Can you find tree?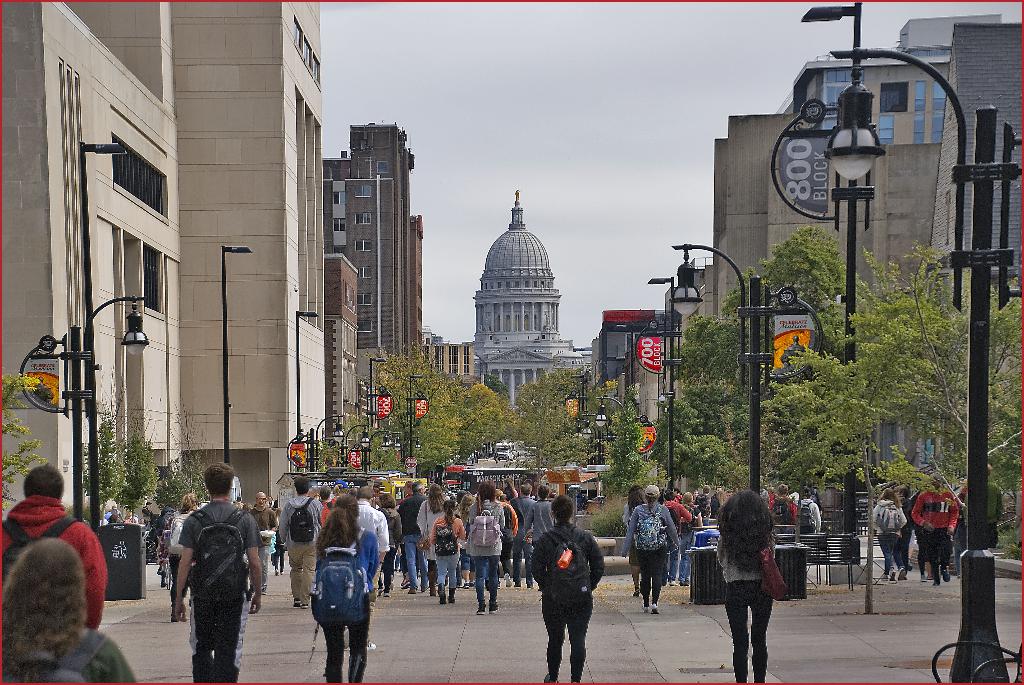
Yes, bounding box: box=[766, 330, 886, 610].
